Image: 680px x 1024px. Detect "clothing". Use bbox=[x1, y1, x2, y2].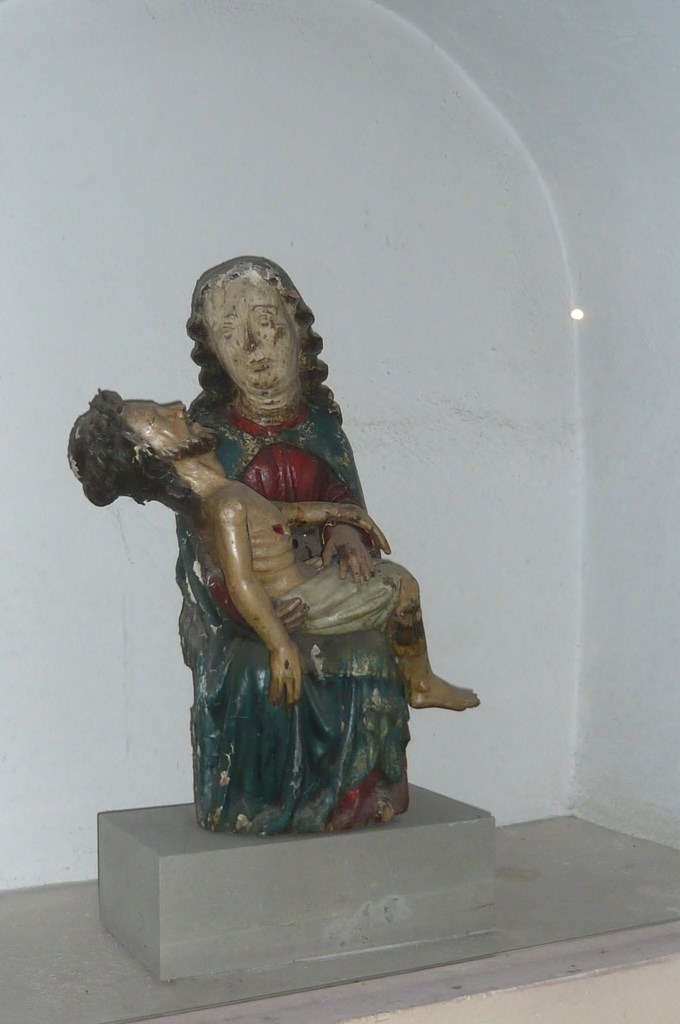
bbox=[175, 390, 410, 837].
